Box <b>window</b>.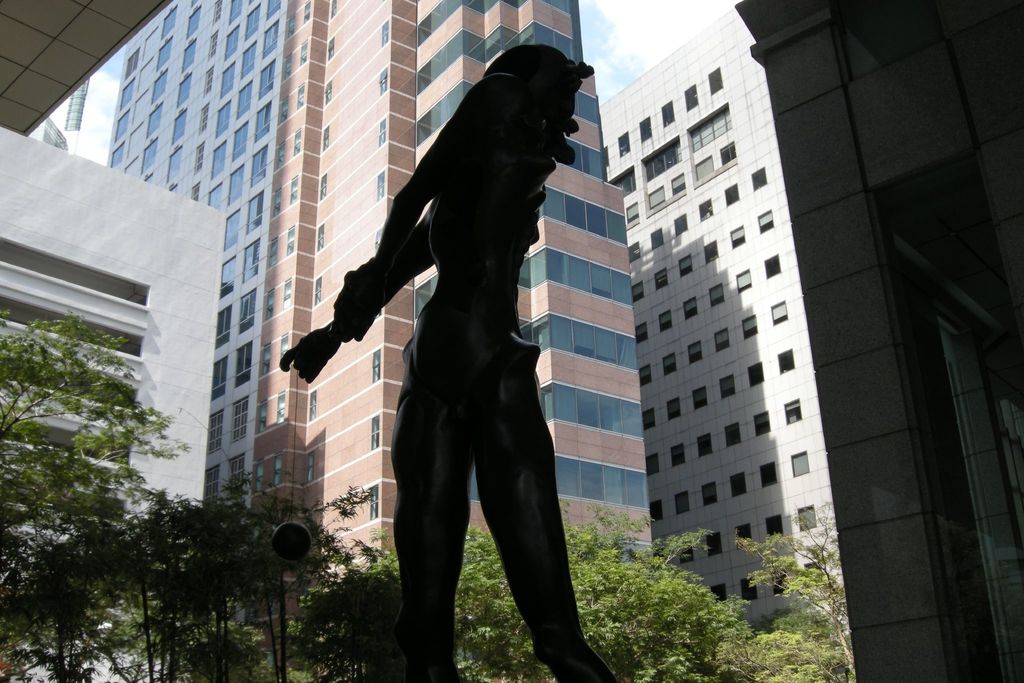
695 388 705 409.
